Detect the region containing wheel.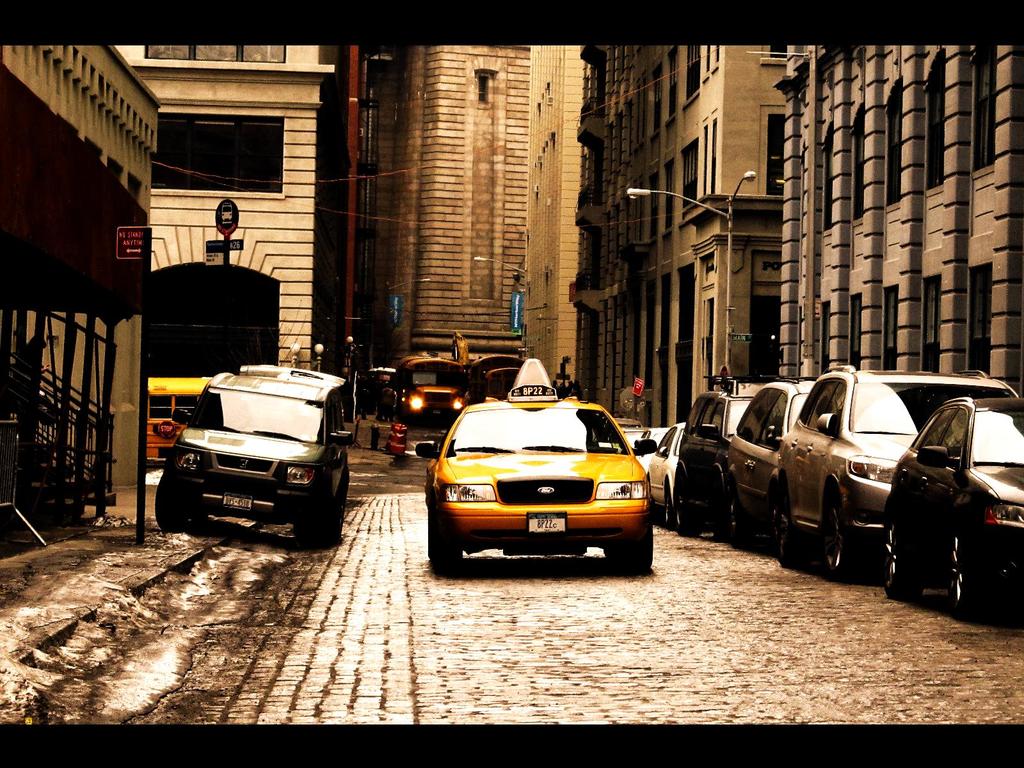
424,521,457,574.
